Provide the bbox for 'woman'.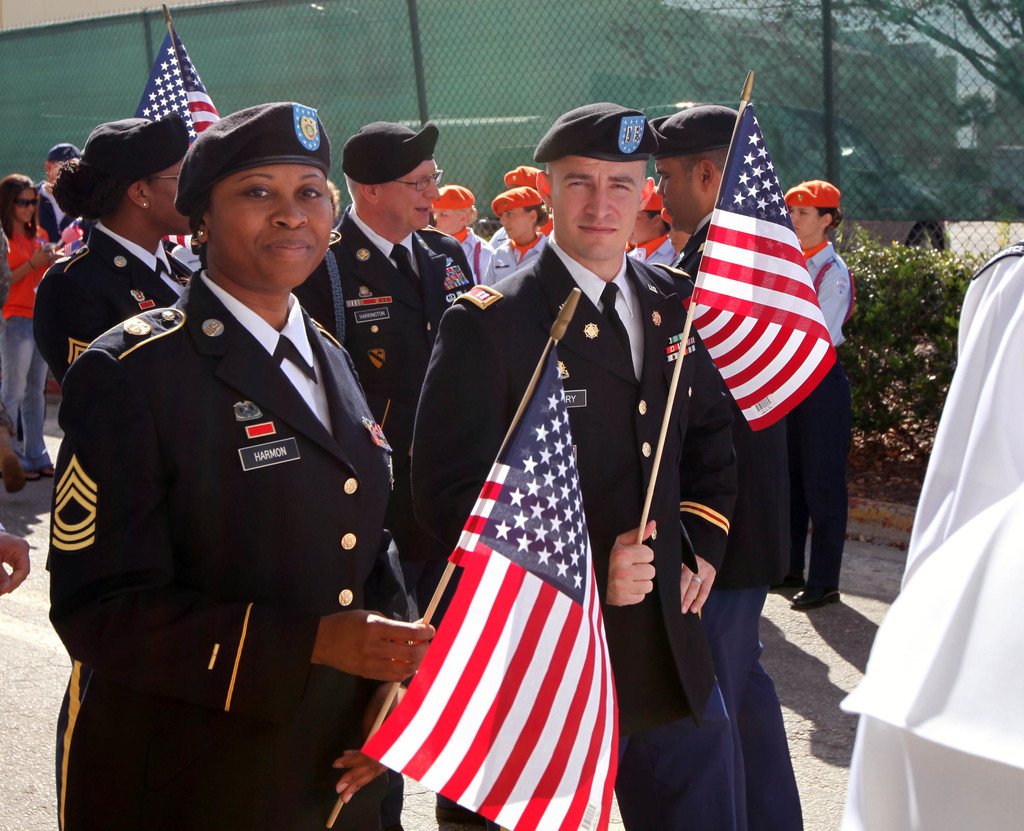
[429, 186, 495, 283].
